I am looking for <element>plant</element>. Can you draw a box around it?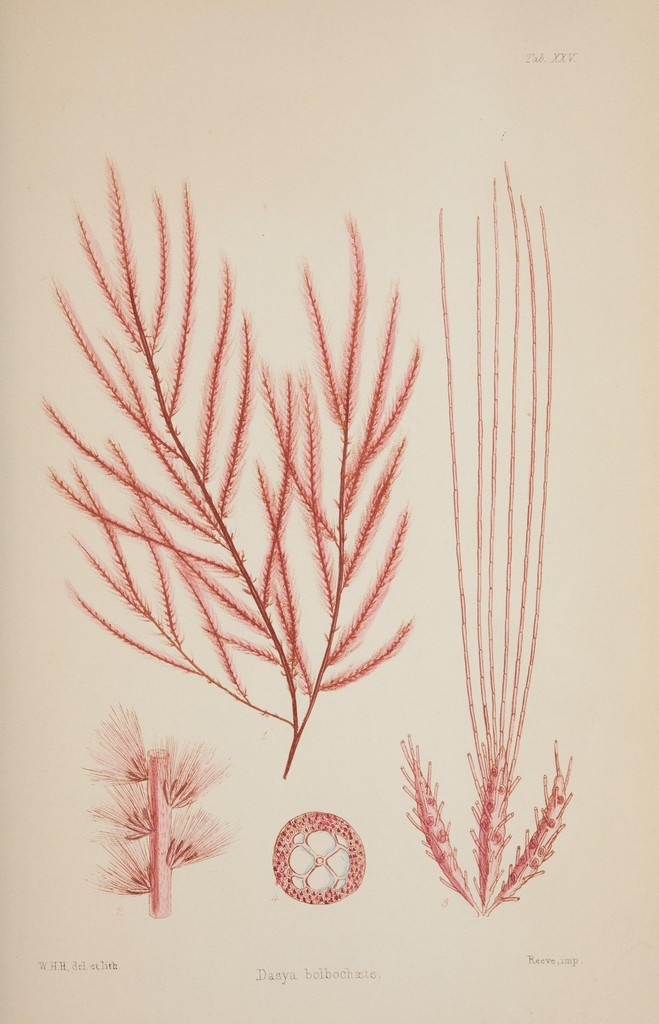
Sure, the bounding box is (392,147,574,931).
